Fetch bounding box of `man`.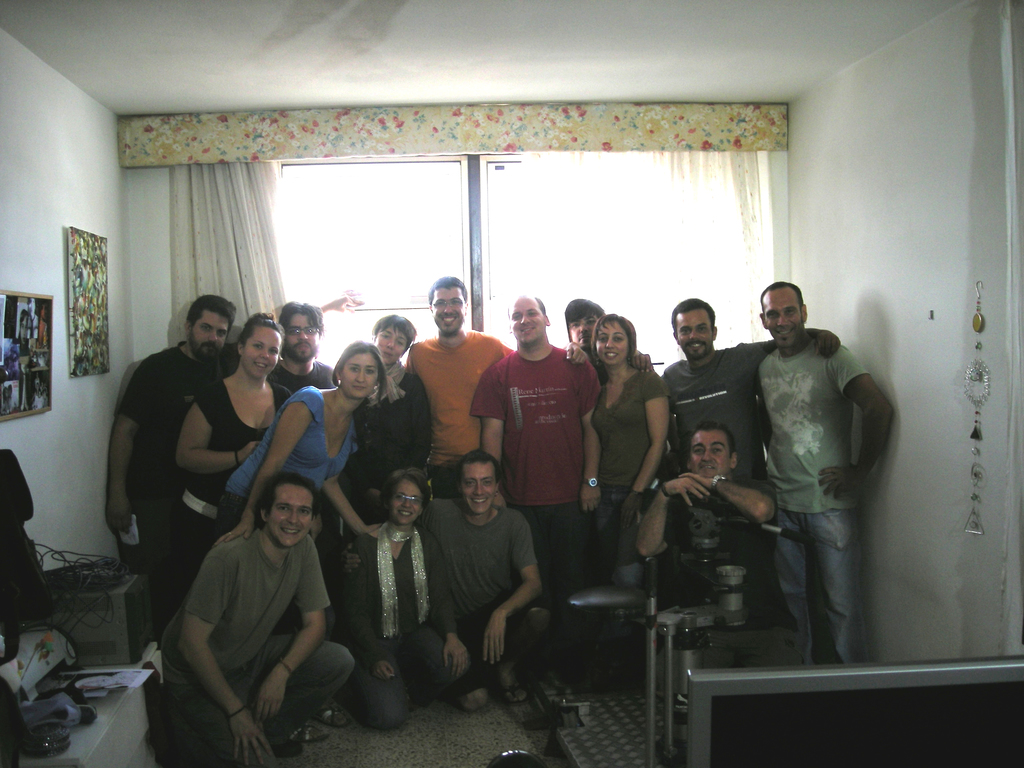
Bbox: [755, 282, 890, 664].
